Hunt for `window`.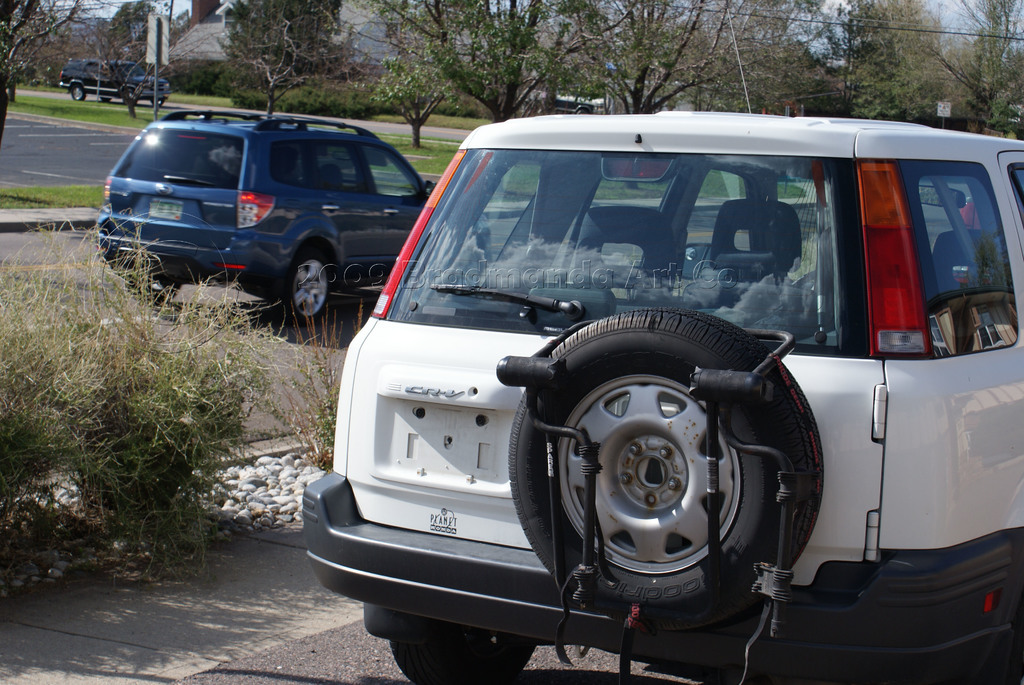
Hunted down at detection(271, 143, 377, 194).
